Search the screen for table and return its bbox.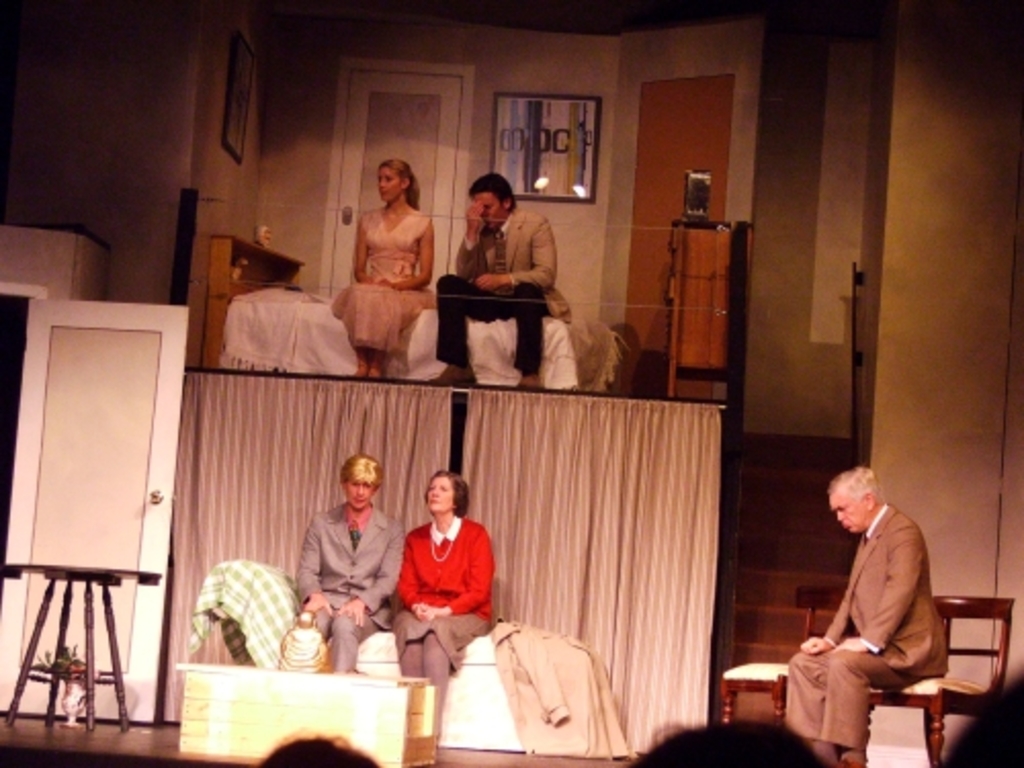
Found: x1=12 y1=543 x2=166 y2=721.
